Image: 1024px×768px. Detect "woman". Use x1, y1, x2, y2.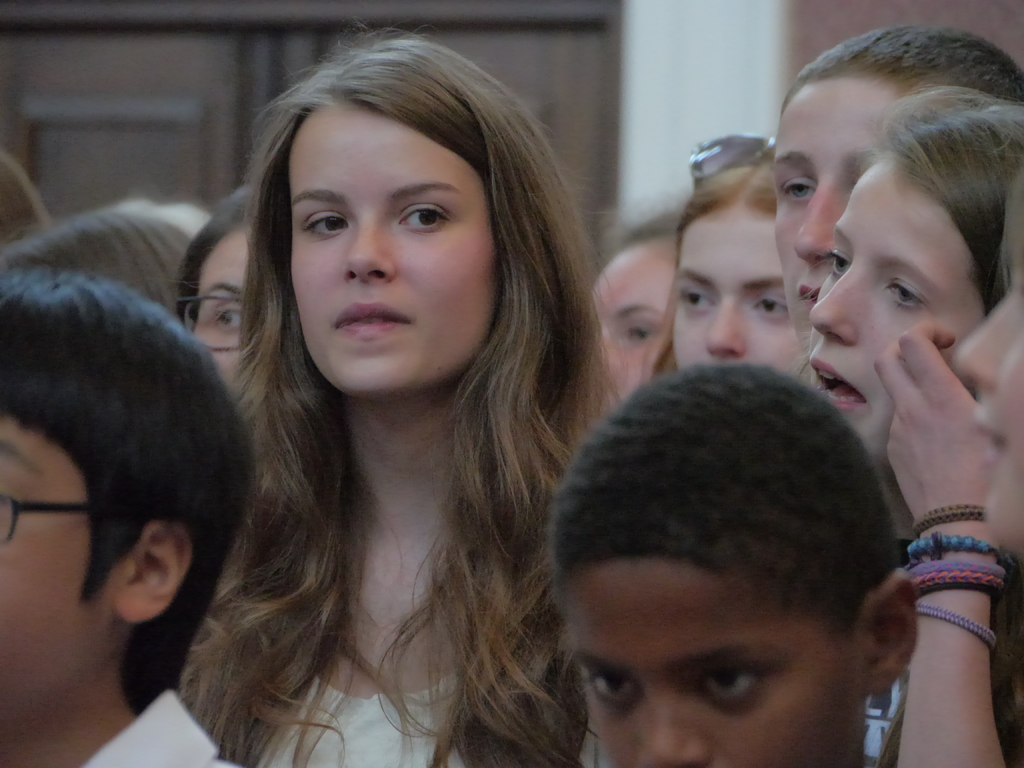
178, 29, 621, 767.
